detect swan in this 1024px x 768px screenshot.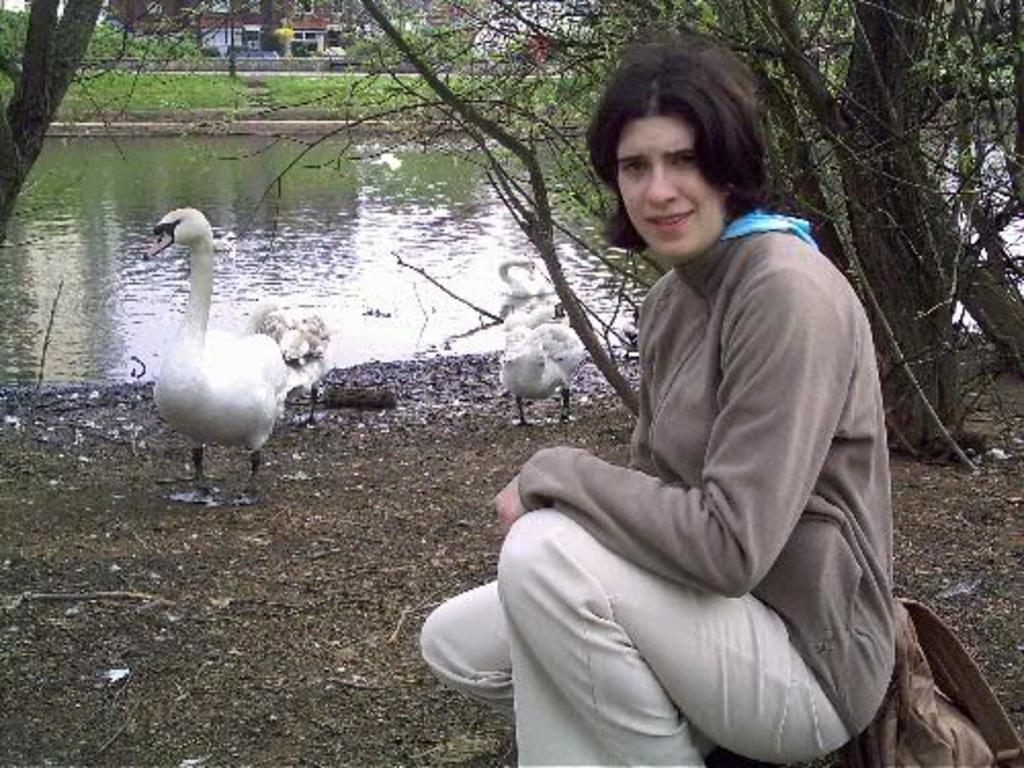
Detection: bbox=[236, 291, 326, 365].
